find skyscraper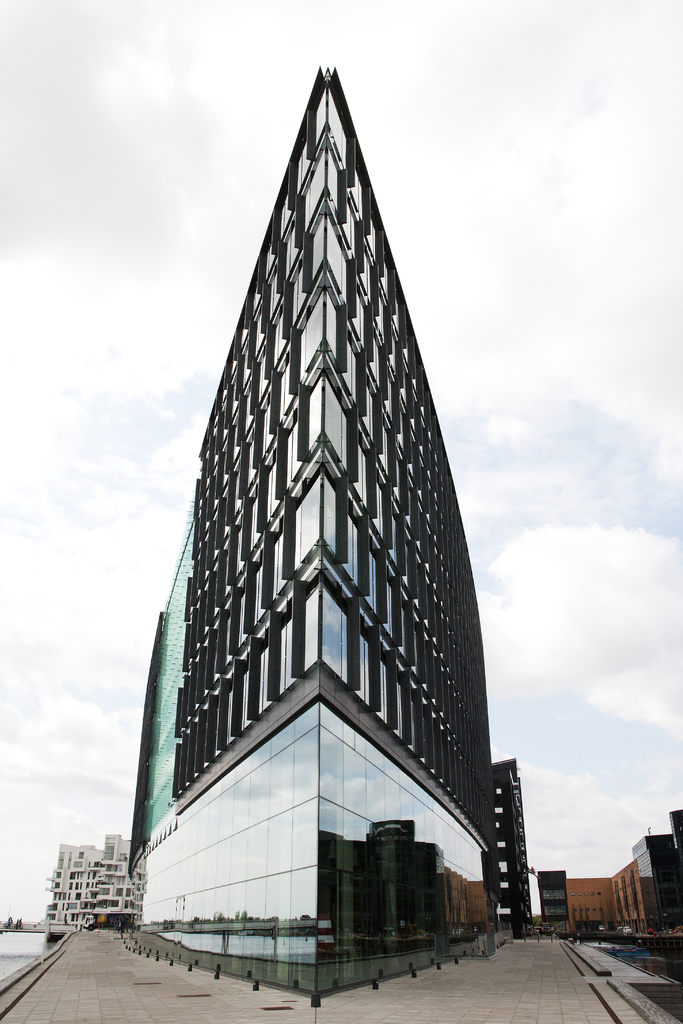
BBox(115, 40, 538, 1007)
